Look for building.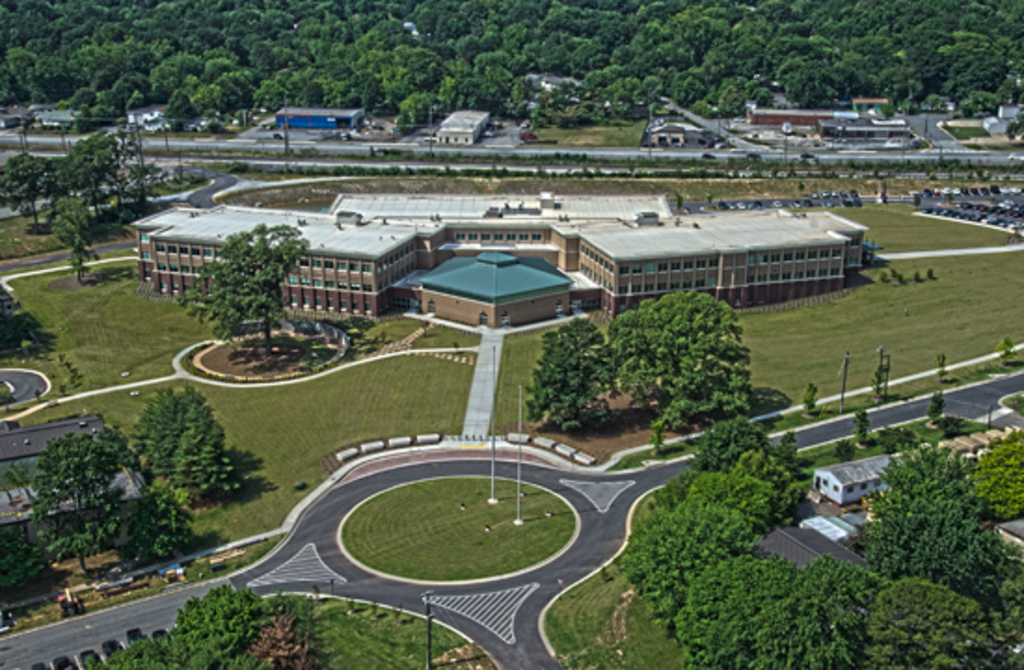
Found: select_region(432, 106, 490, 145).
